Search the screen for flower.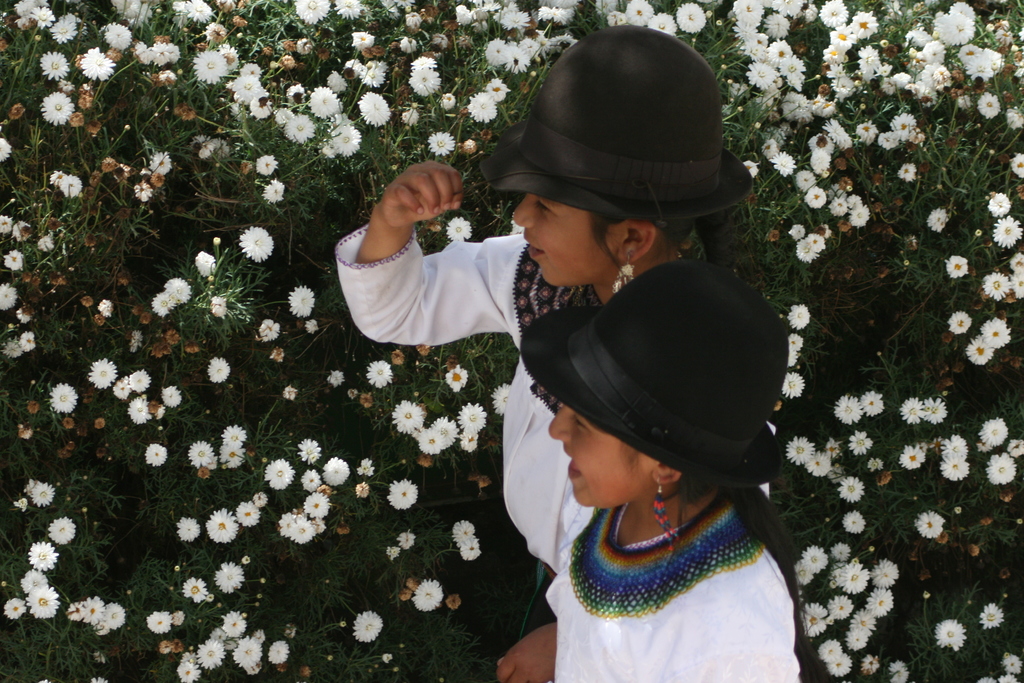
Found at 210/356/230/382.
